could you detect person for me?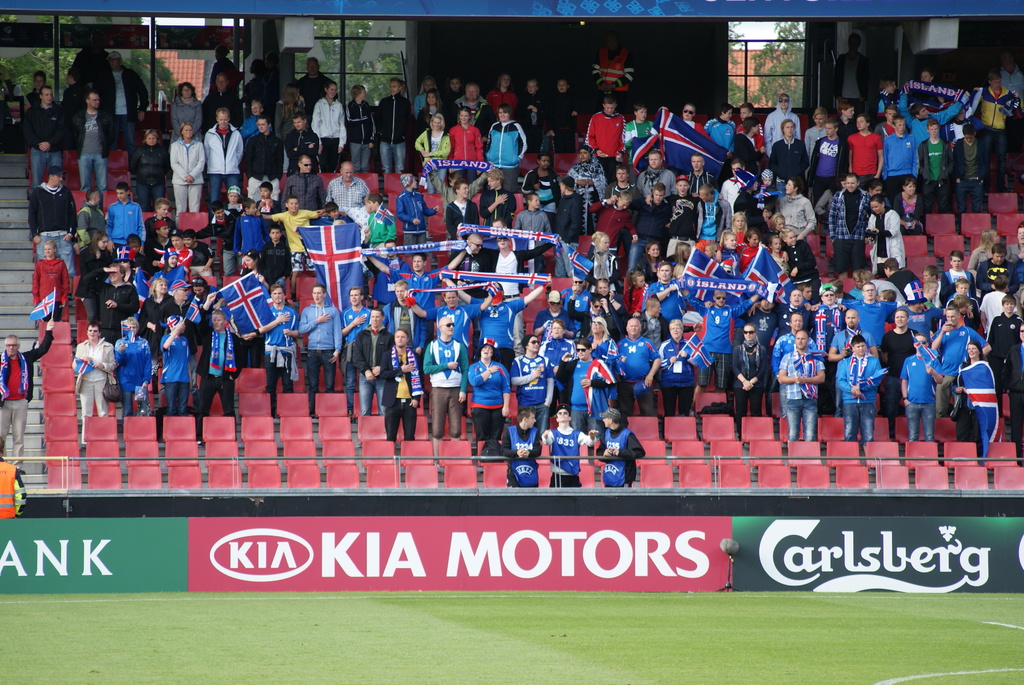
Detection result: region(144, 323, 204, 411).
